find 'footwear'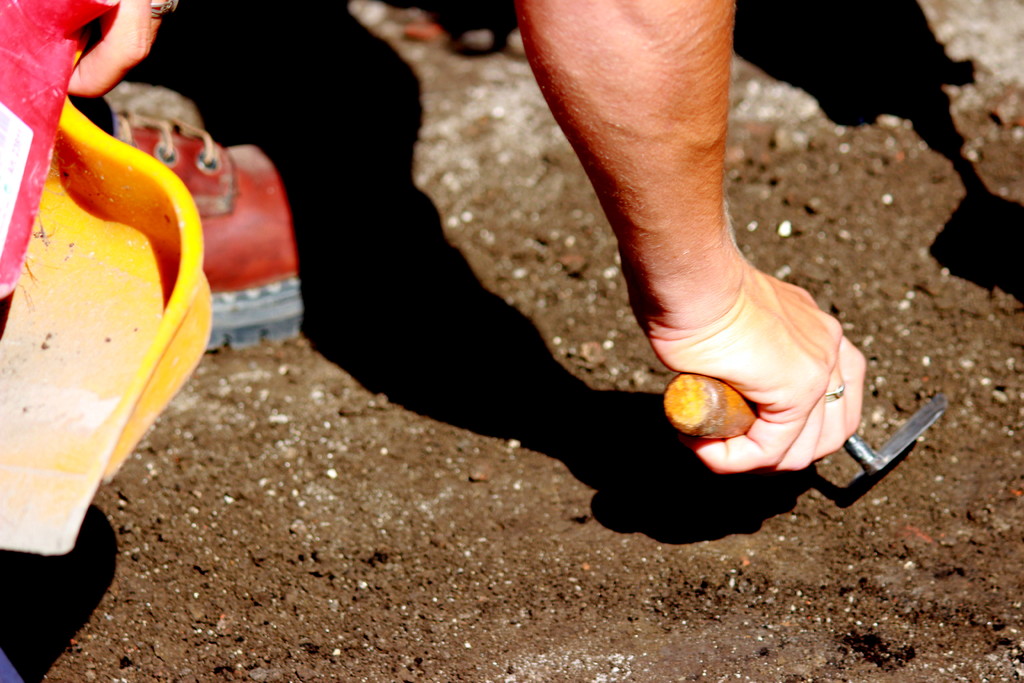
rect(88, 101, 410, 343)
